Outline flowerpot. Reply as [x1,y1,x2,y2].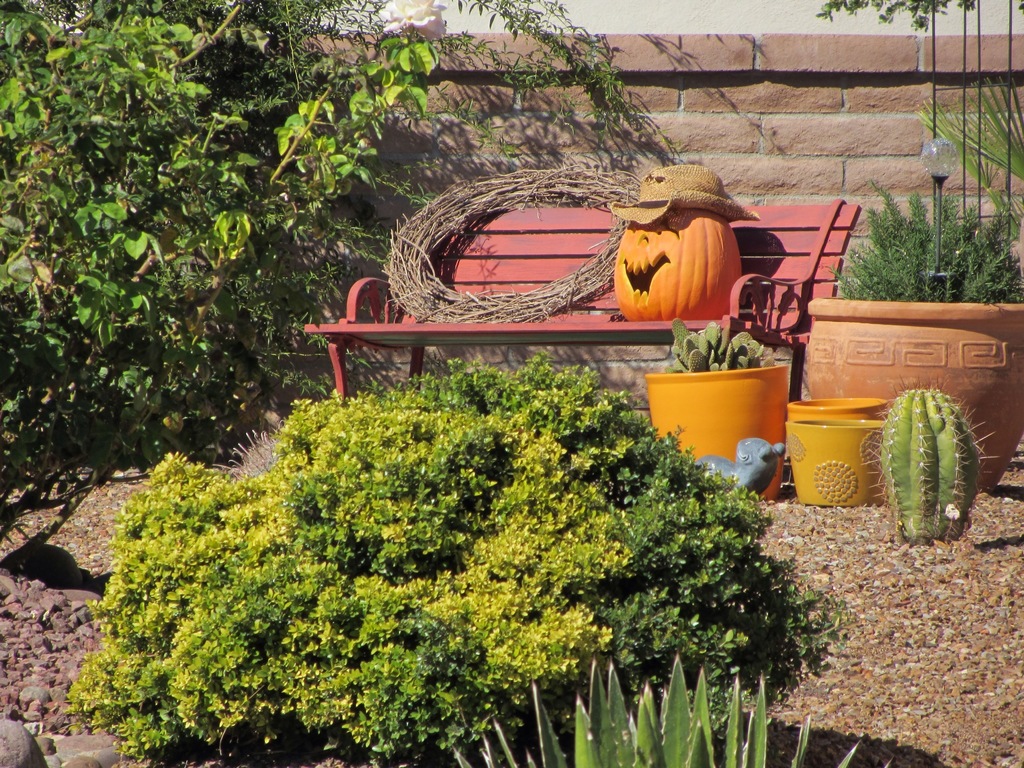
[805,299,1023,495].
